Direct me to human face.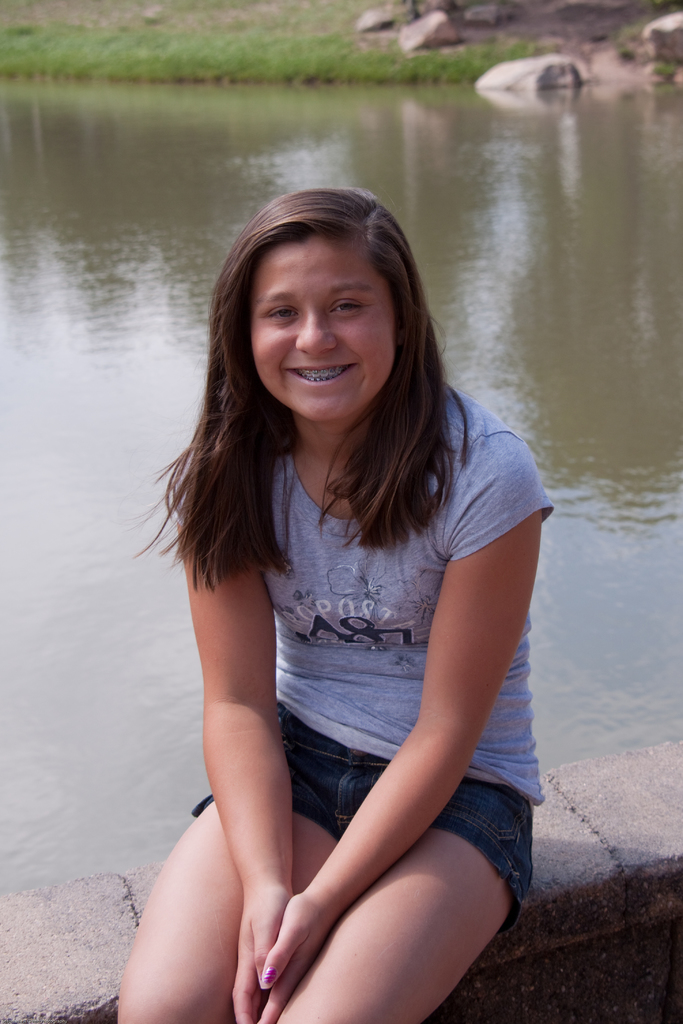
Direction: l=247, t=230, r=395, b=421.
